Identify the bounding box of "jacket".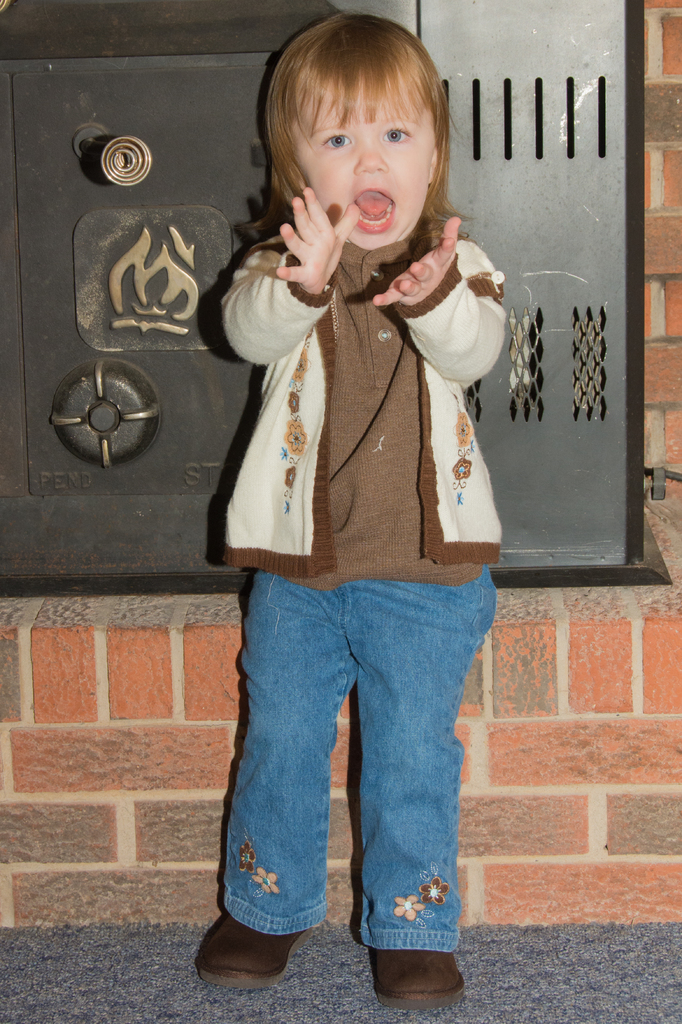
box(225, 220, 504, 574).
